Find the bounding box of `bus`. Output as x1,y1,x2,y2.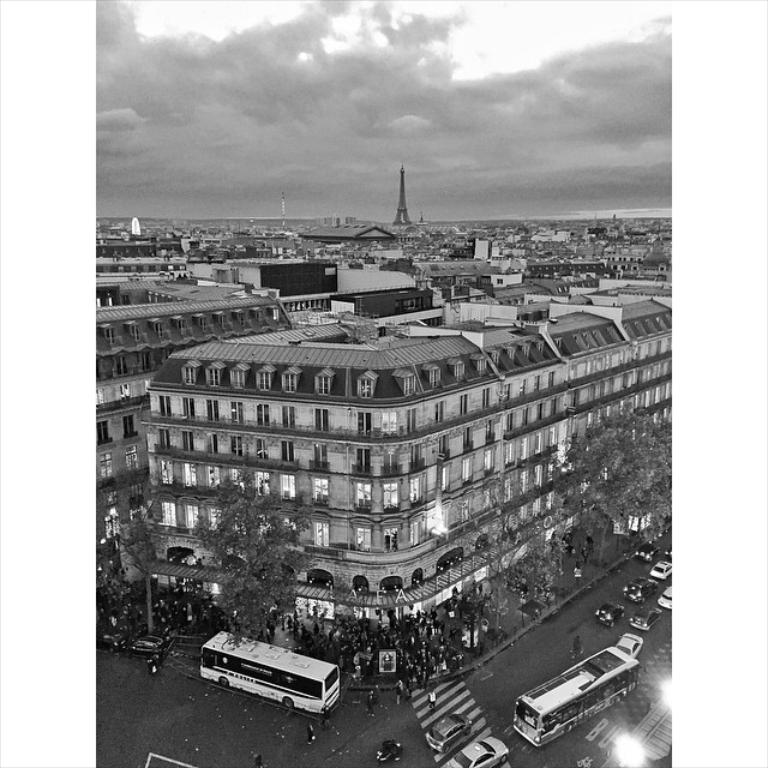
509,636,642,748.
